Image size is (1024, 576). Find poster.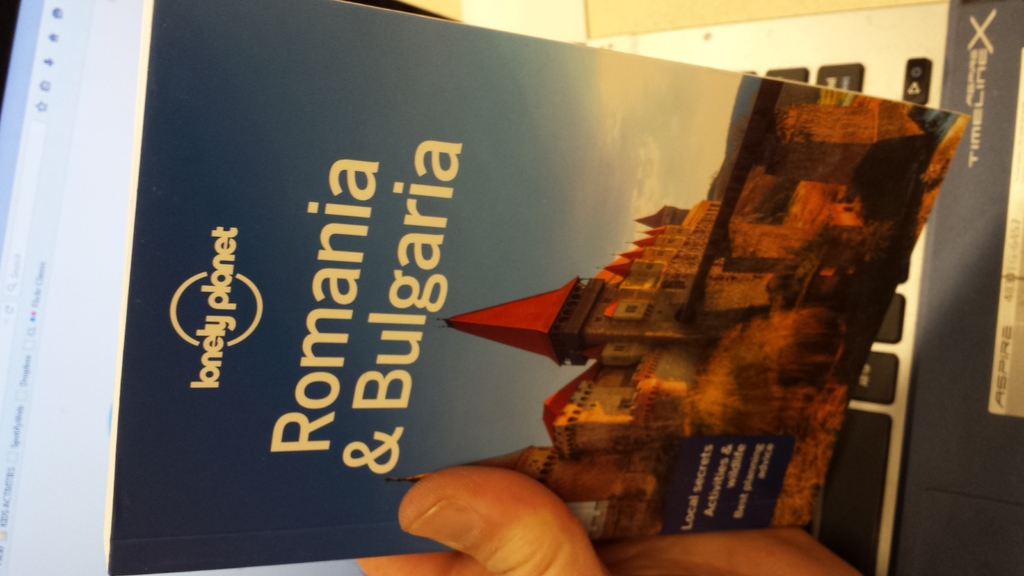
[109,0,973,575].
